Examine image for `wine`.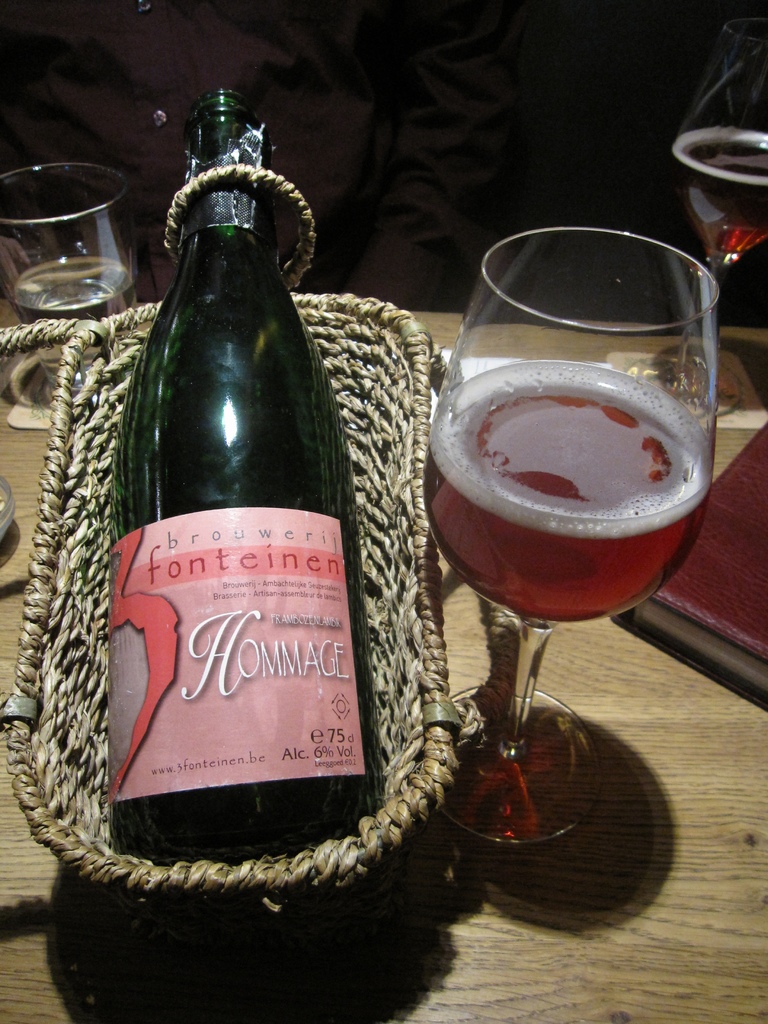
Examination result: <box>99,117,356,904</box>.
